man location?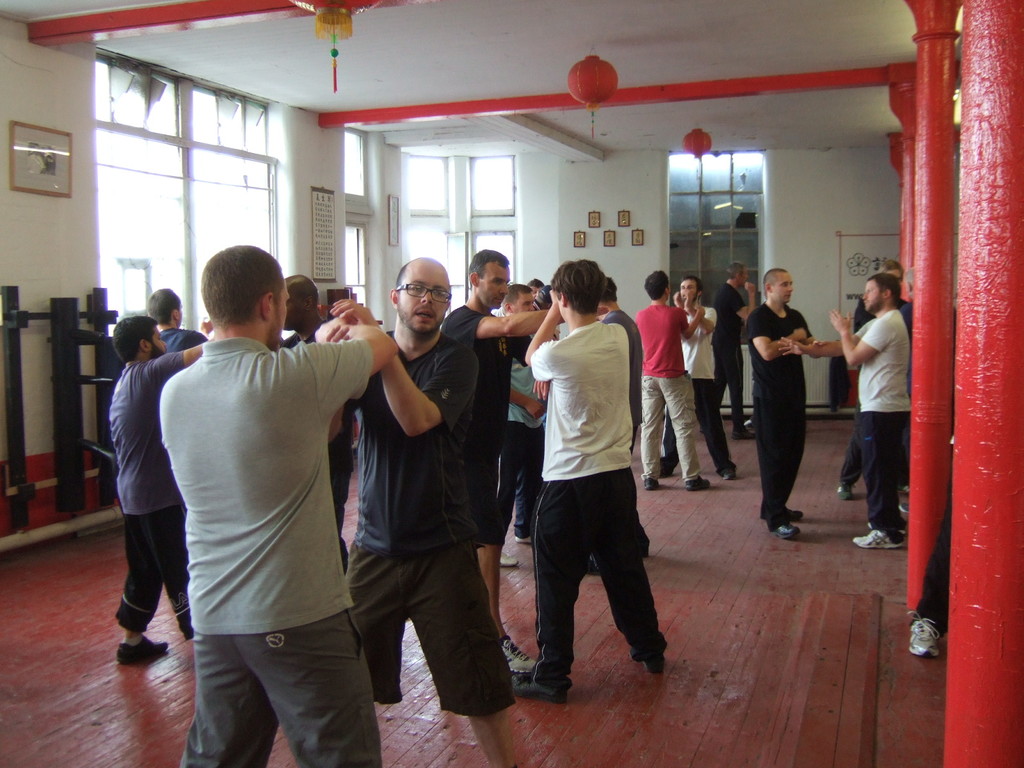
(664,264,739,481)
